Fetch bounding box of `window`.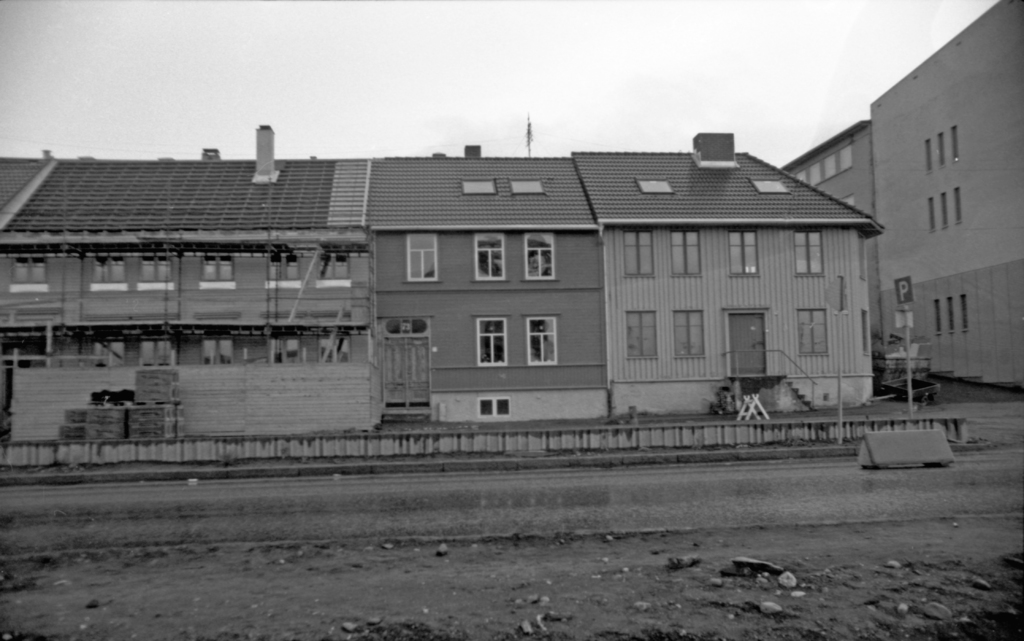
Bbox: box=[625, 309, 660, 360].
